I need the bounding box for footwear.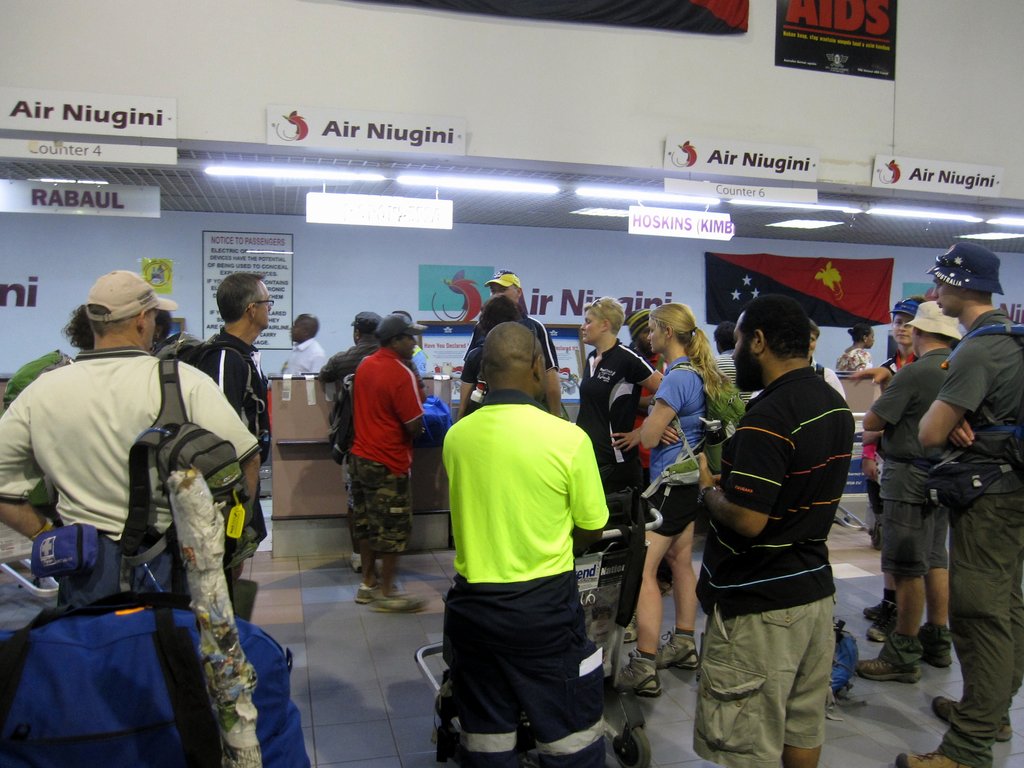
Here it is: pyautogui.locateOnScreen(657, 576, 675, 596).
